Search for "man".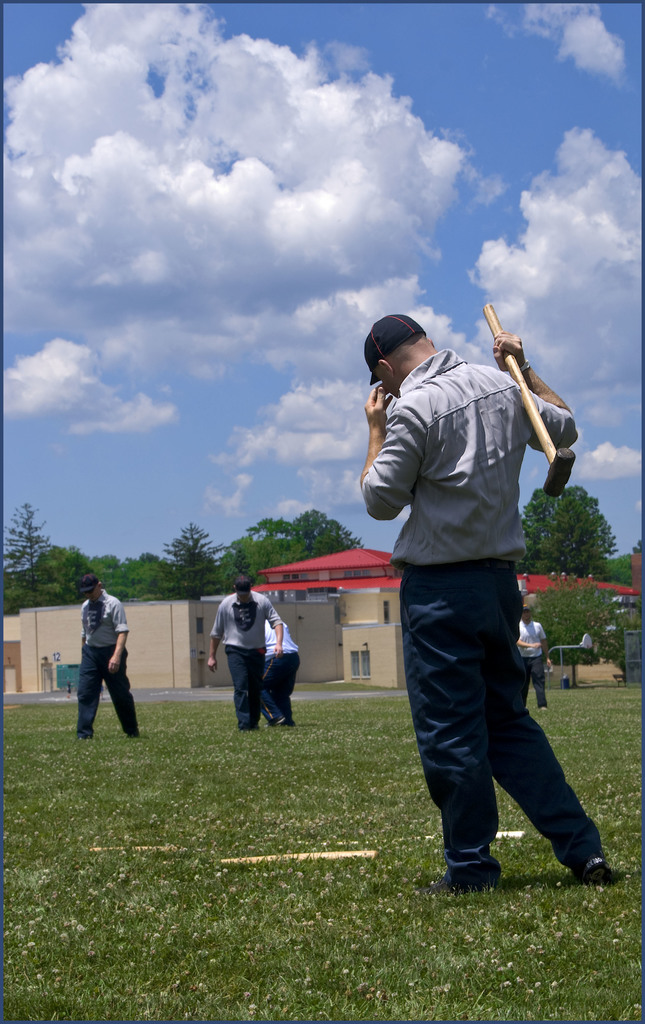
Found at <box>70,572,142,743</box>.
